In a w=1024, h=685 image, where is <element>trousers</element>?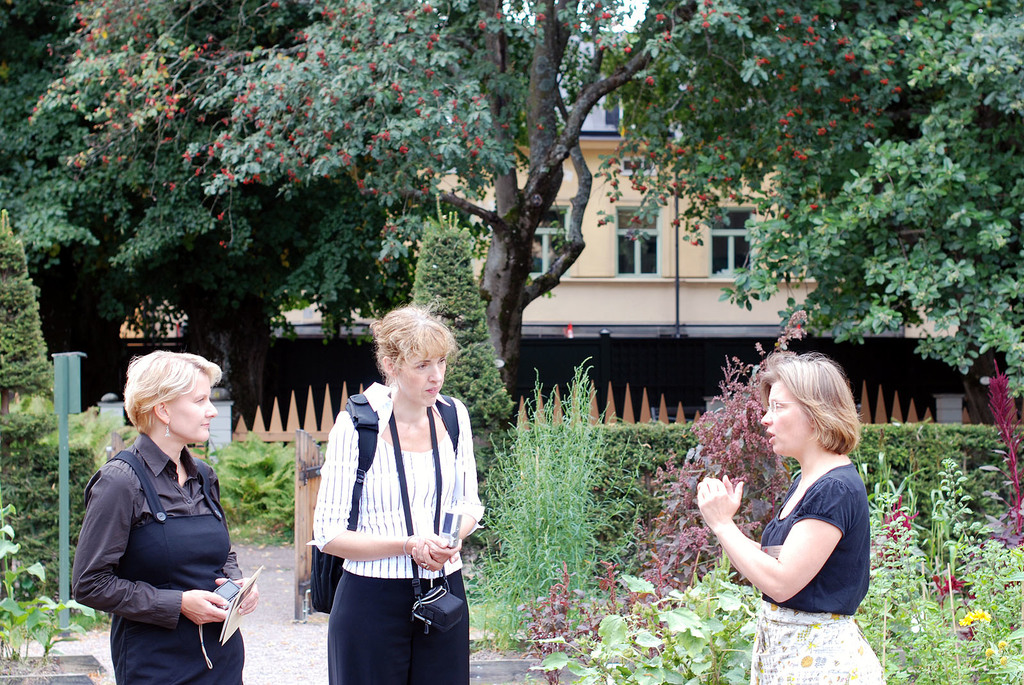
325/574/467/684.
